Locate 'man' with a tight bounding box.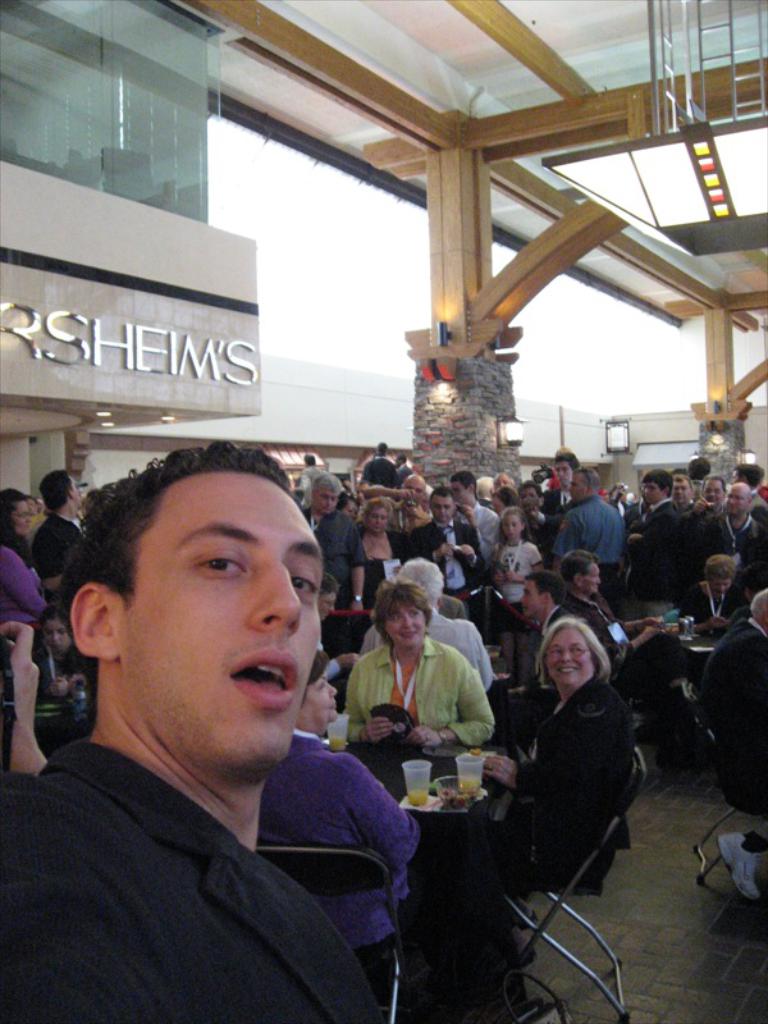
562,543,622,648.
